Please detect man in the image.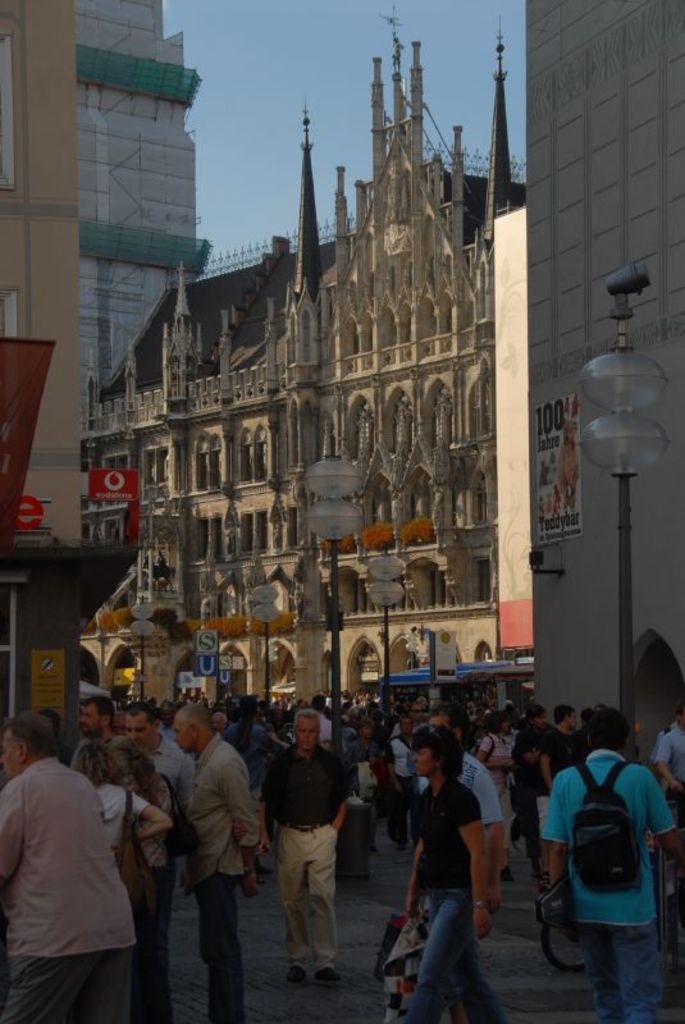
{"left": 268, "top": 721, "right": 359, "bottom": 993}.
